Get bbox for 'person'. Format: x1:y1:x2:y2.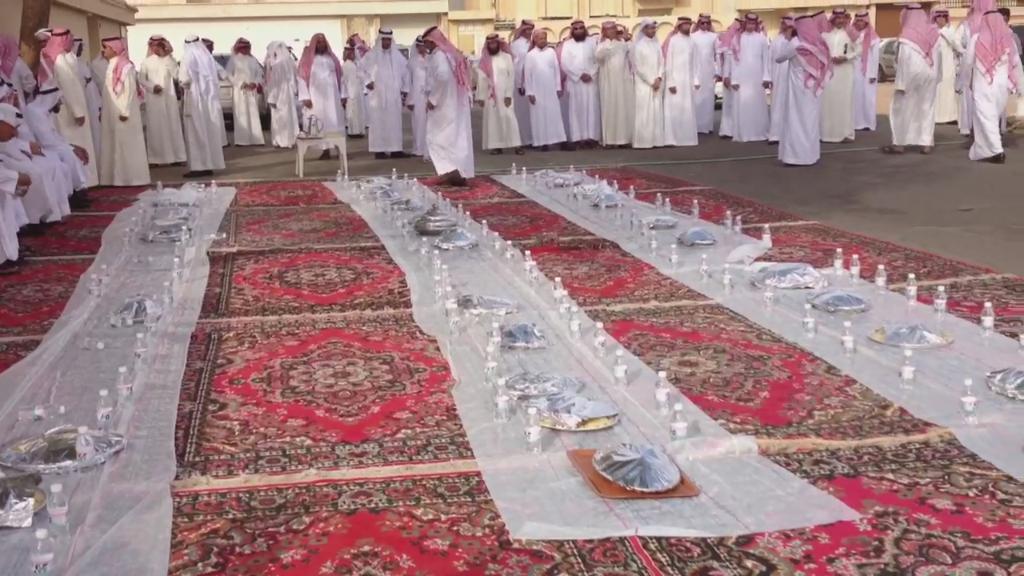
970:1:1023:161.
